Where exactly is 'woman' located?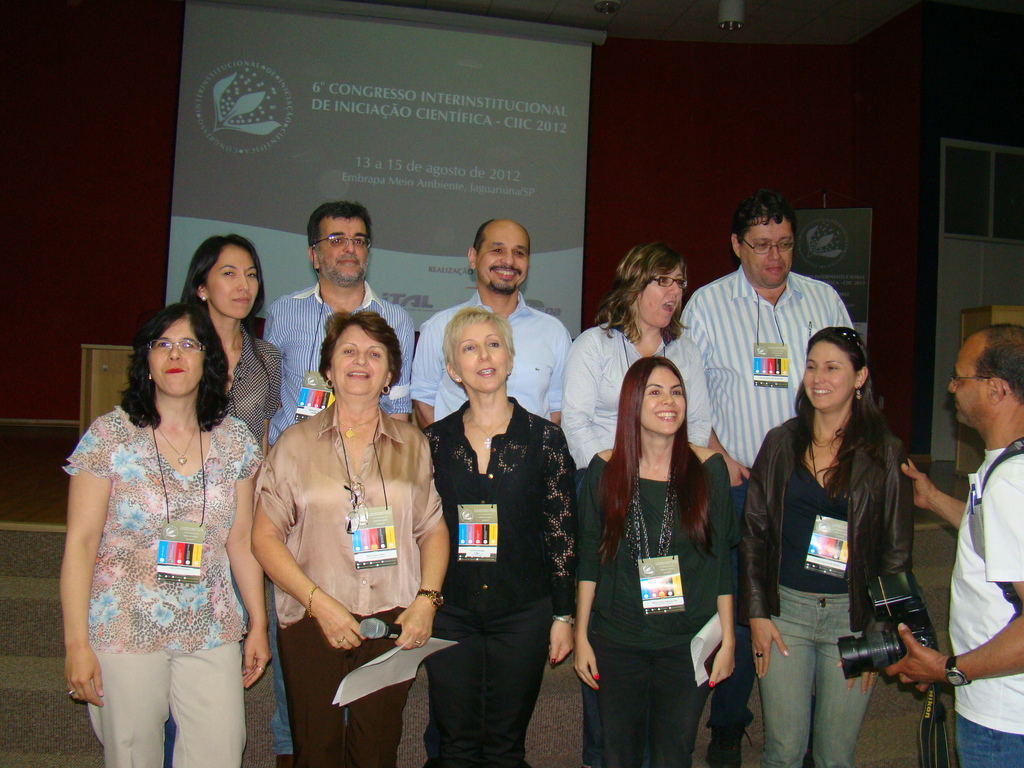
Its bounding box is <bbox>562, 238, 712, 476</bbox>.
